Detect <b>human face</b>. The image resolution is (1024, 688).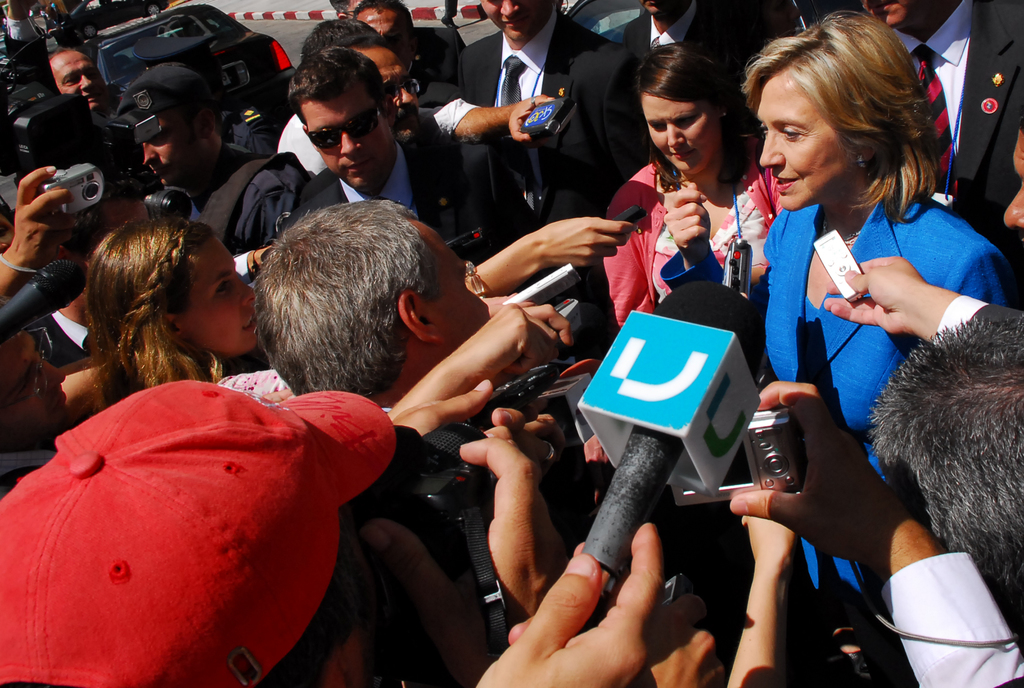
Rect(189, 238, 259, 357).
